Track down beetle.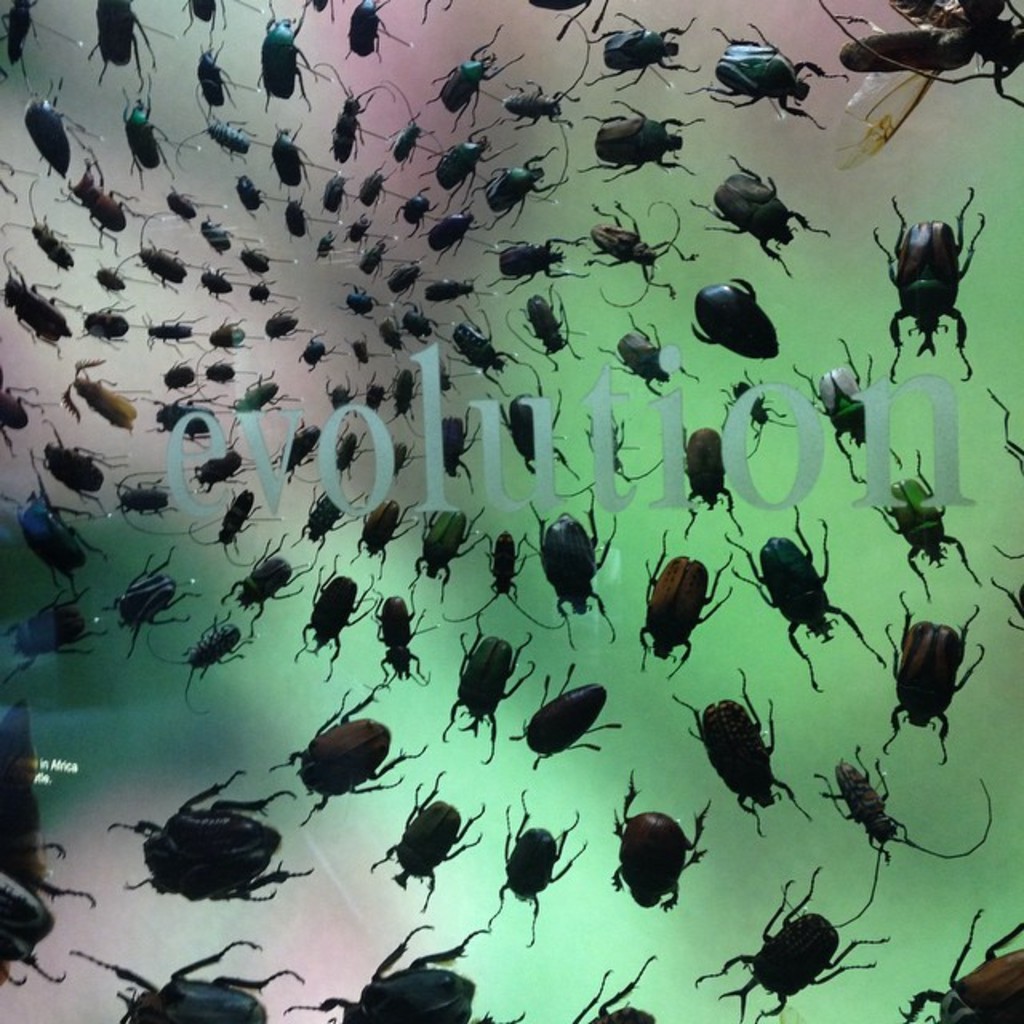
Tracked to <bbox>378, 358, 426, 440</bbox>.
